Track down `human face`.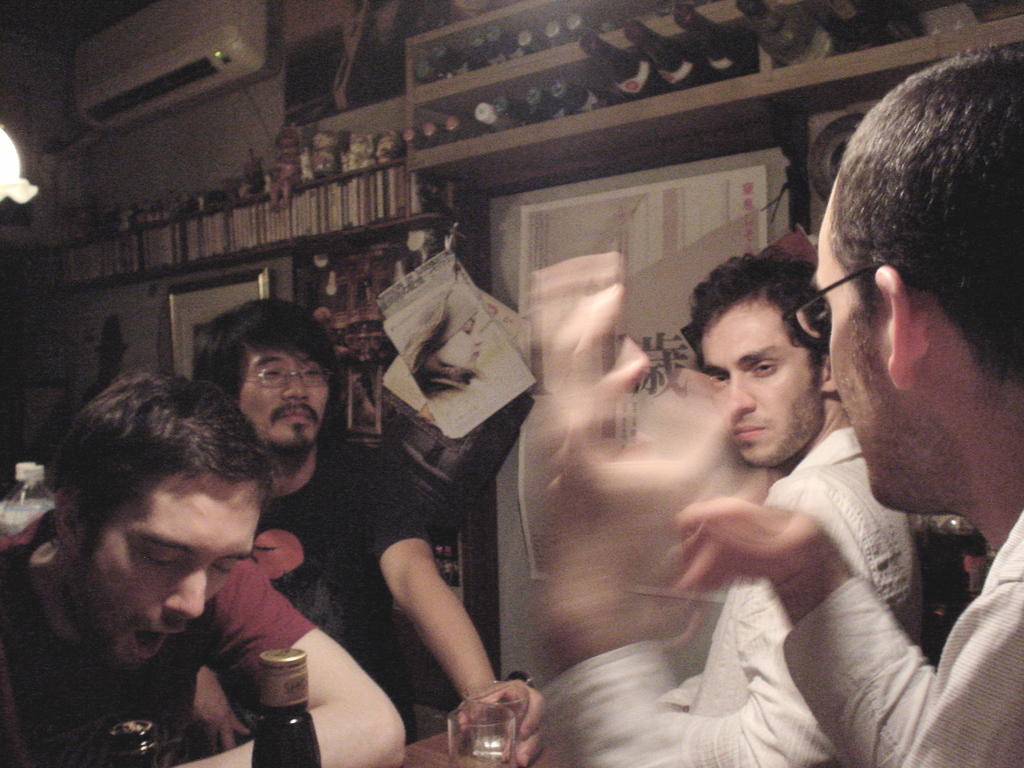
Tracked to 700 298 822 467.
